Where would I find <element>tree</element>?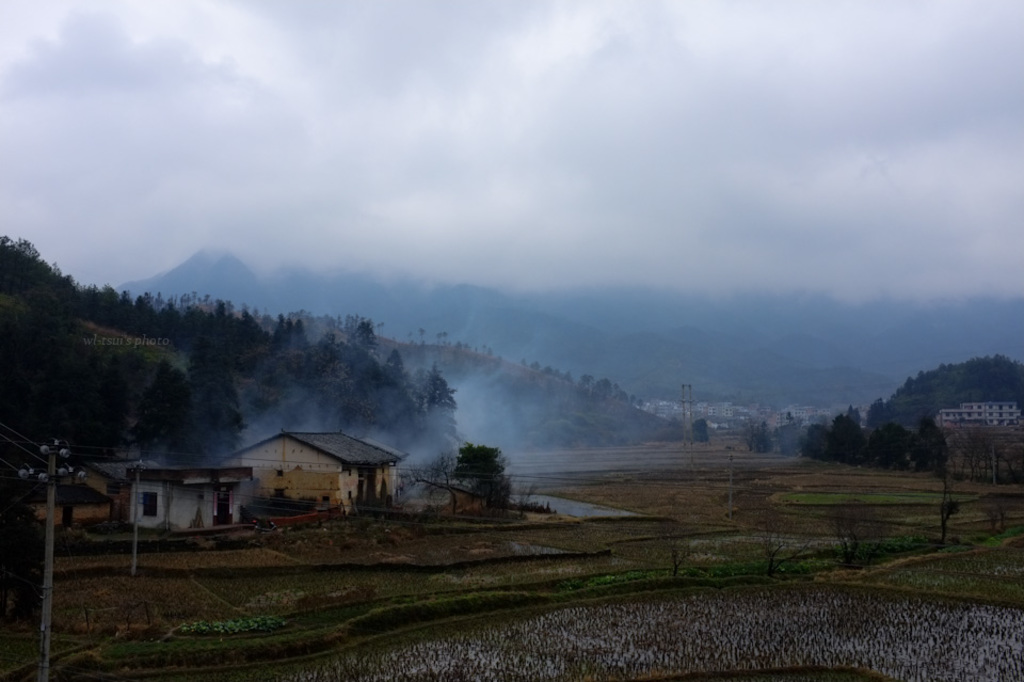
At BBox(661, 416, 684, 441).
